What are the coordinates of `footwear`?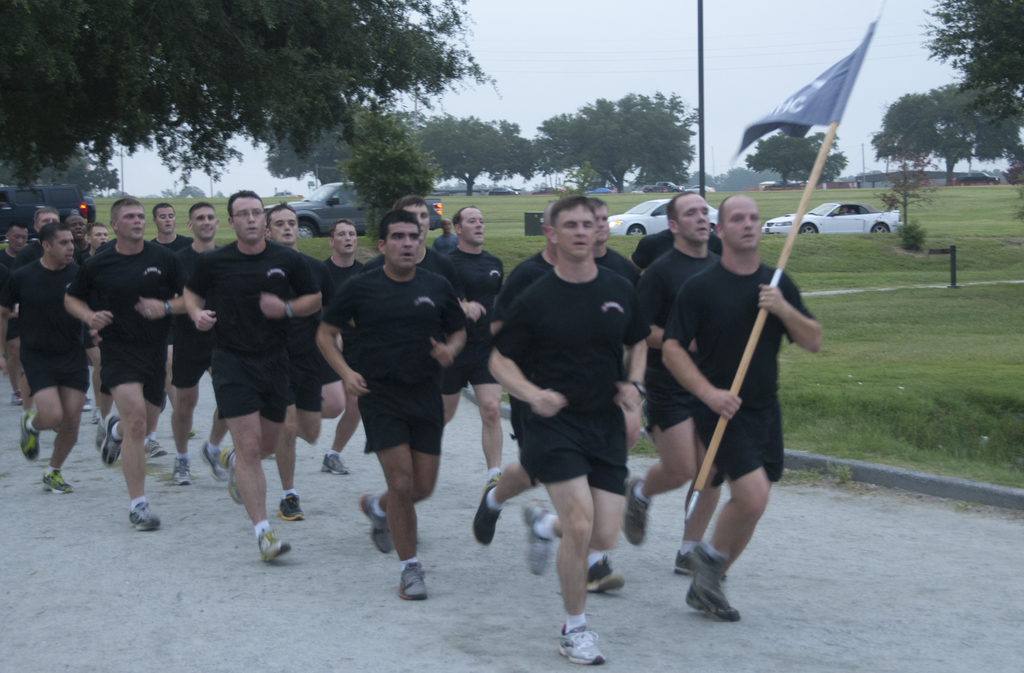
left=85, top=397, right=93, bottom=414.
